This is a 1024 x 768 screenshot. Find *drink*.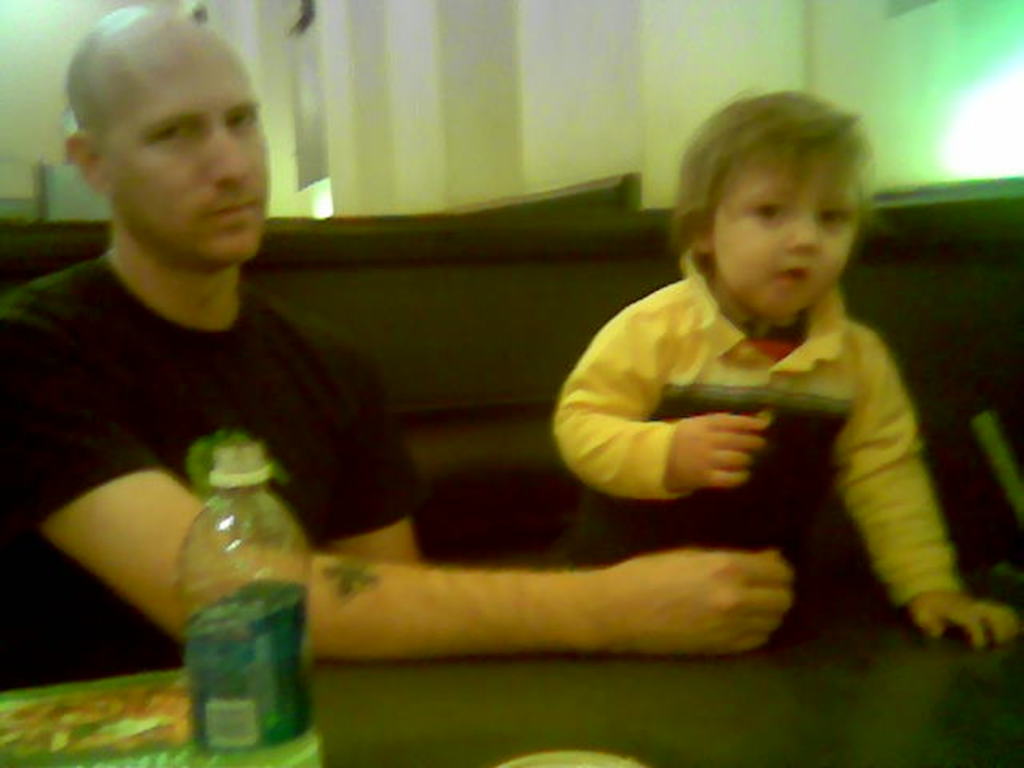
Bounding box: box(146, 421, 293, 731).
